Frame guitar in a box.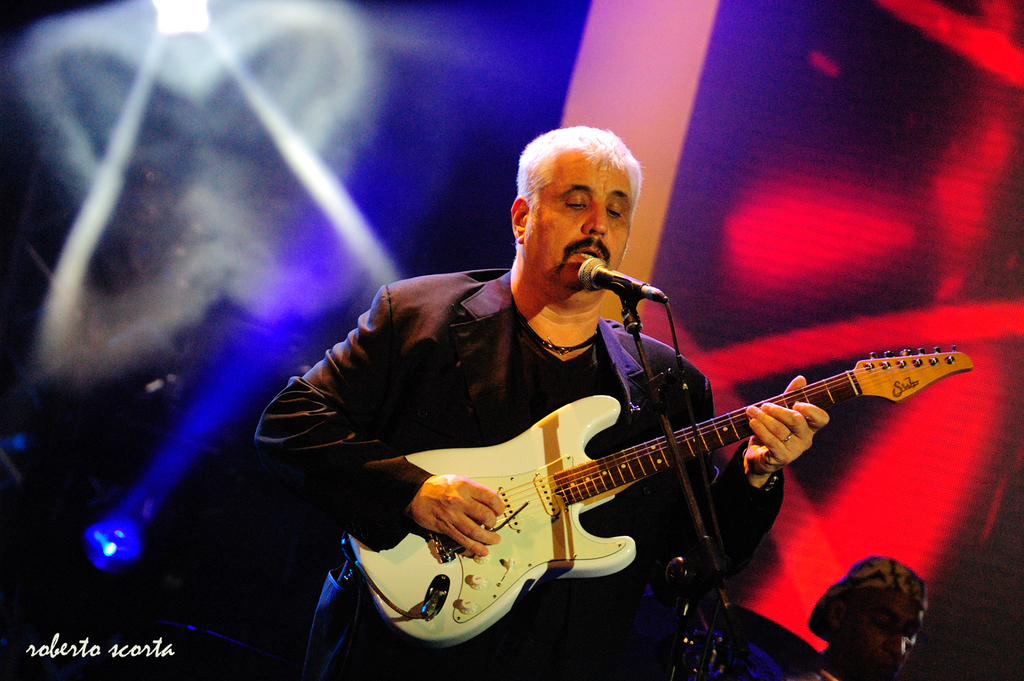
336/340/975/650.
